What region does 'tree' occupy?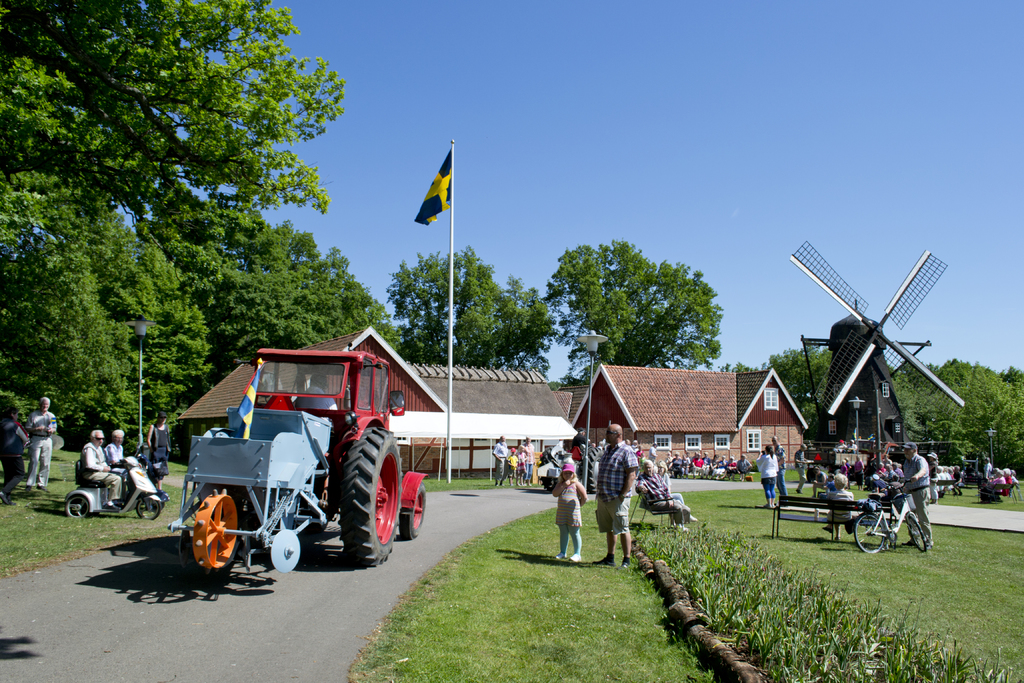
[531,234,740,369].
